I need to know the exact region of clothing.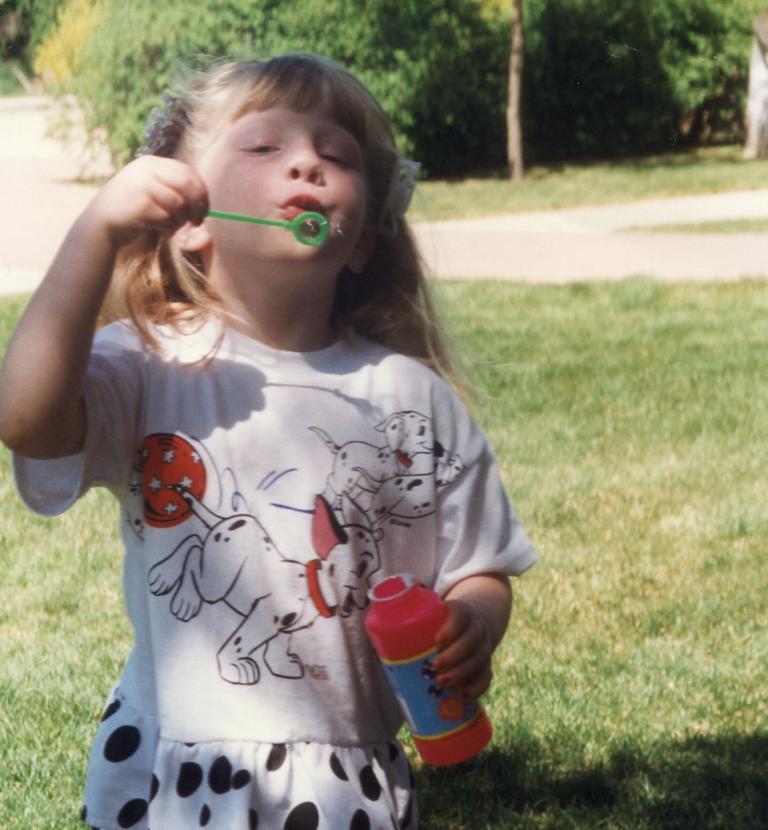
Region: rect(35, 212, 538, 794).
